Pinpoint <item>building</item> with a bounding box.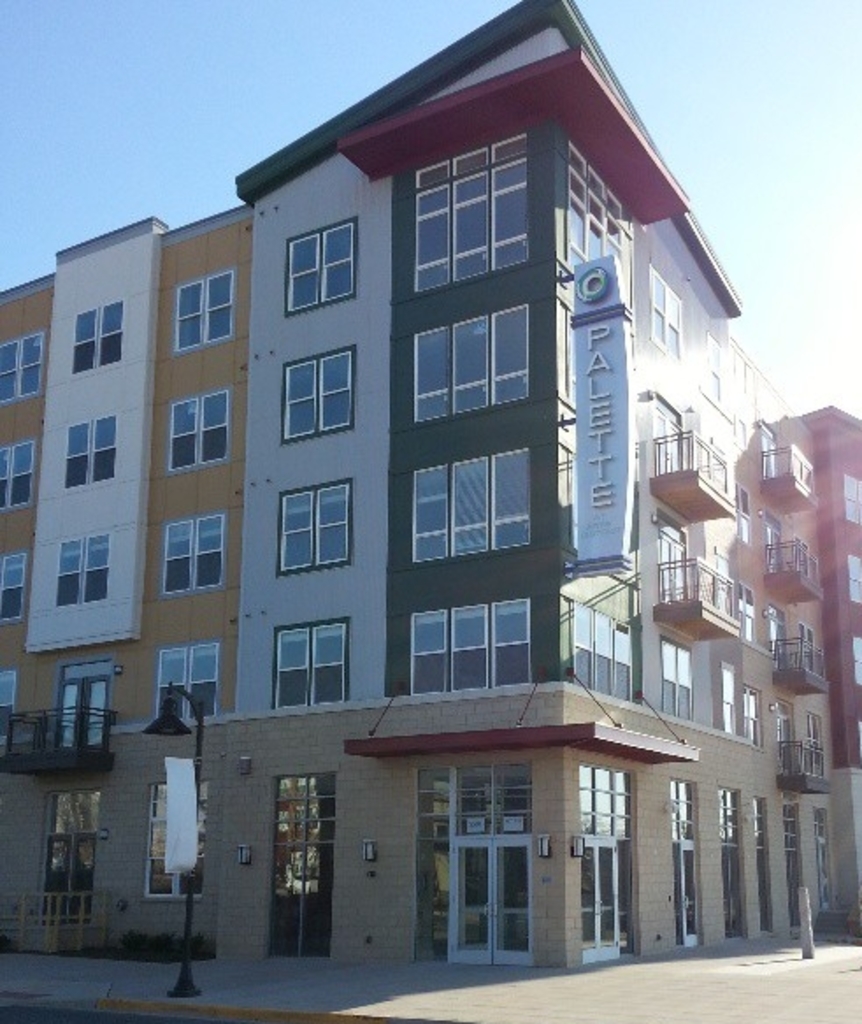
x1=743, y1=364, x2=860, y2=933.
